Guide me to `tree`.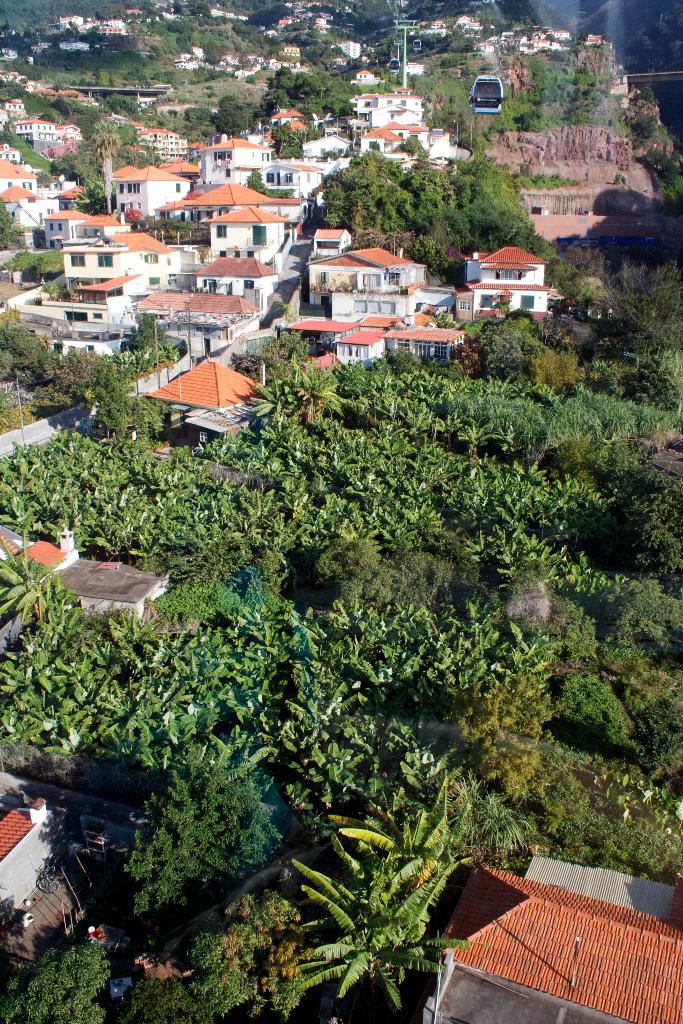
Guidance: <bbox>53, 157, 86, 180</bbox>.
